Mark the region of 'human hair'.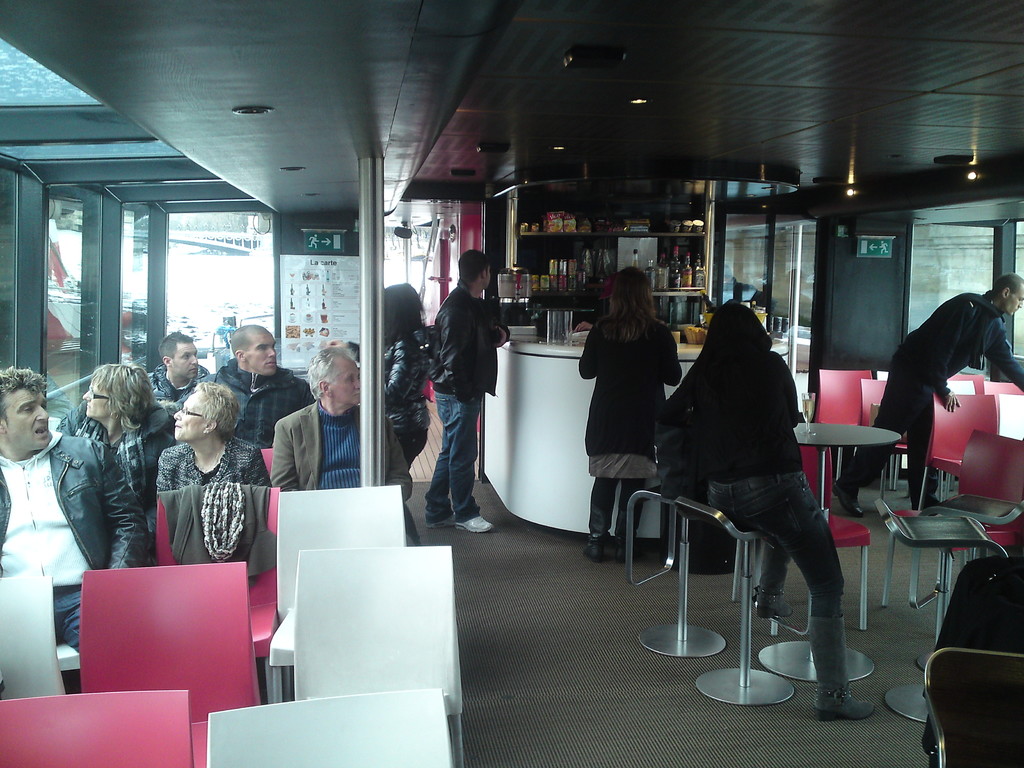
Region: box(598, 268, 653, 347).
